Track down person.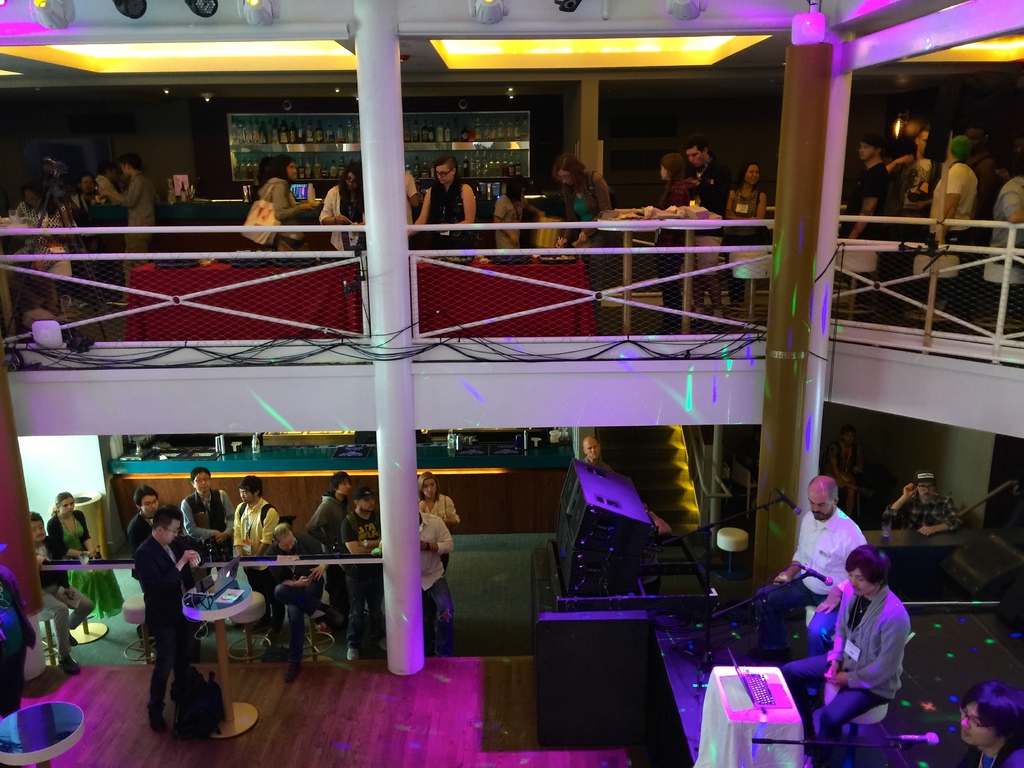
Tracked to crop(778, 541, 919, 767).
